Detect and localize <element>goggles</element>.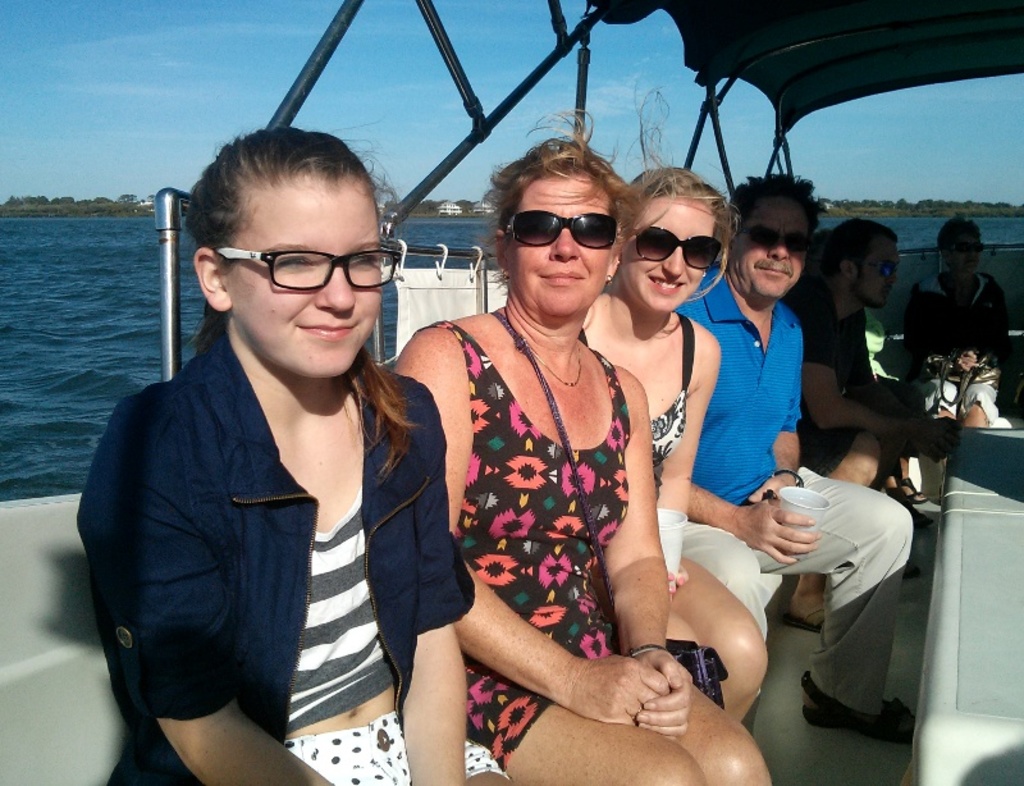
Localized at 506:191:632:252.
